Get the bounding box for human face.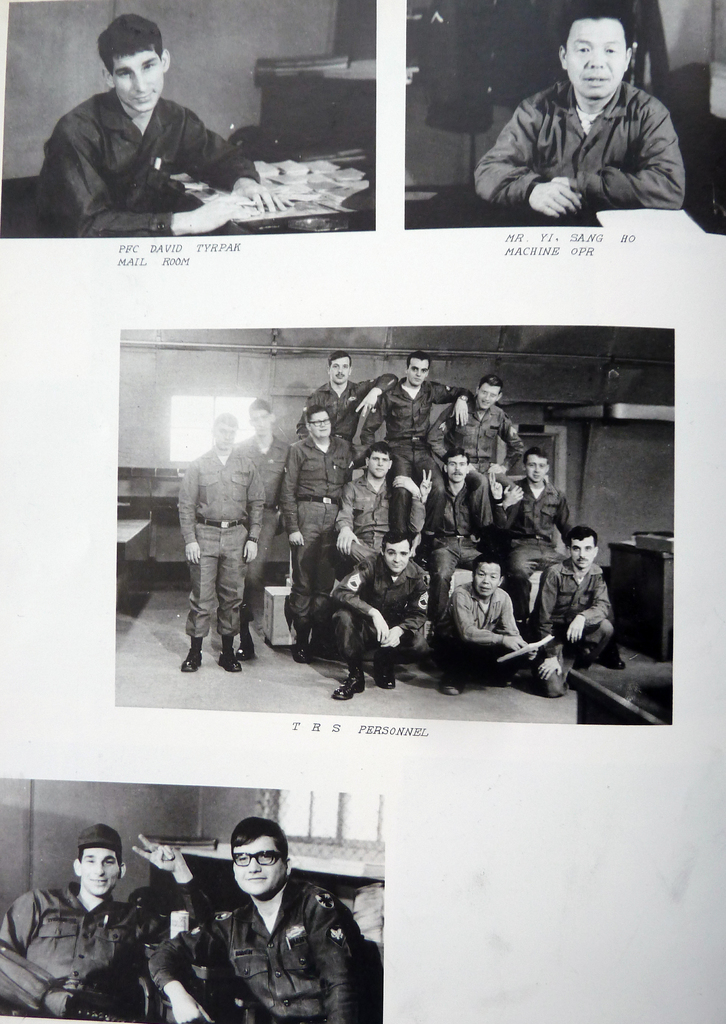
<box>530,457,546,487</box>.
